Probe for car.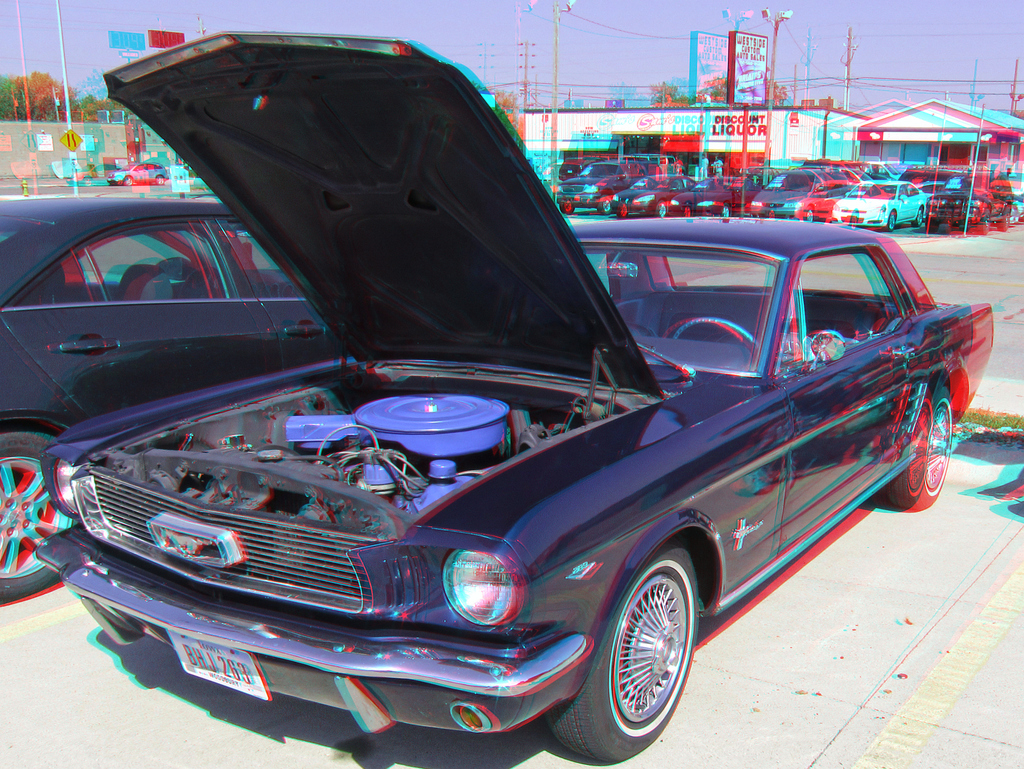
Probe result: x1=28, y1=85, x2=968, y2=762.
